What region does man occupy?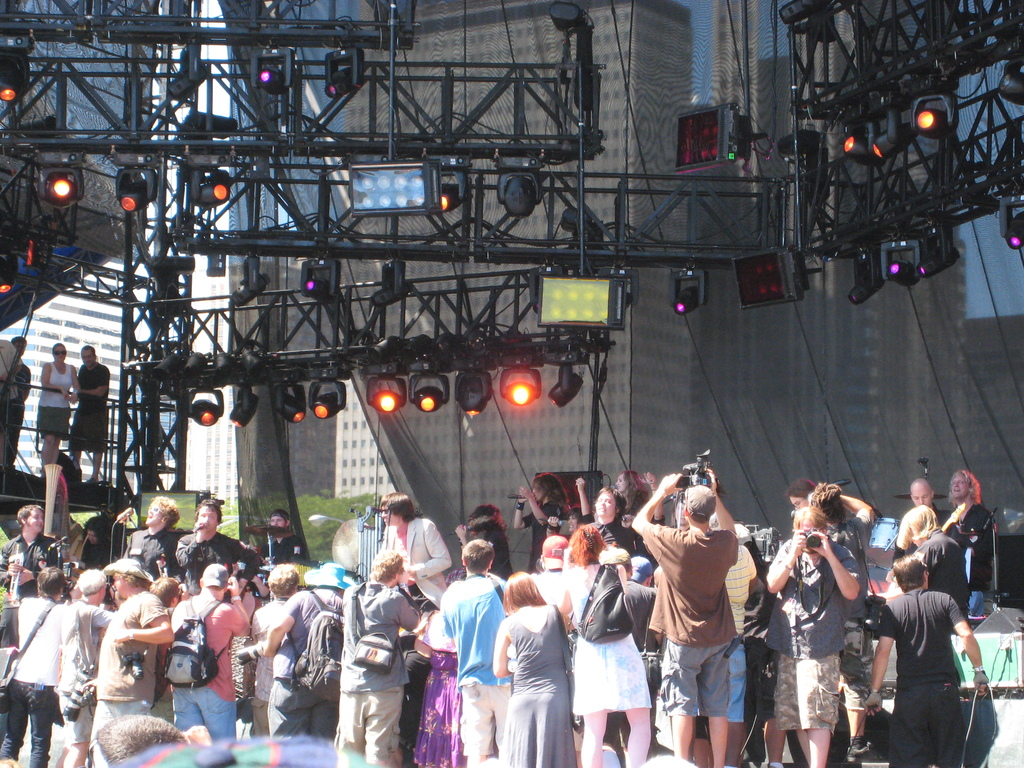
[0, 499, 59, 602].
